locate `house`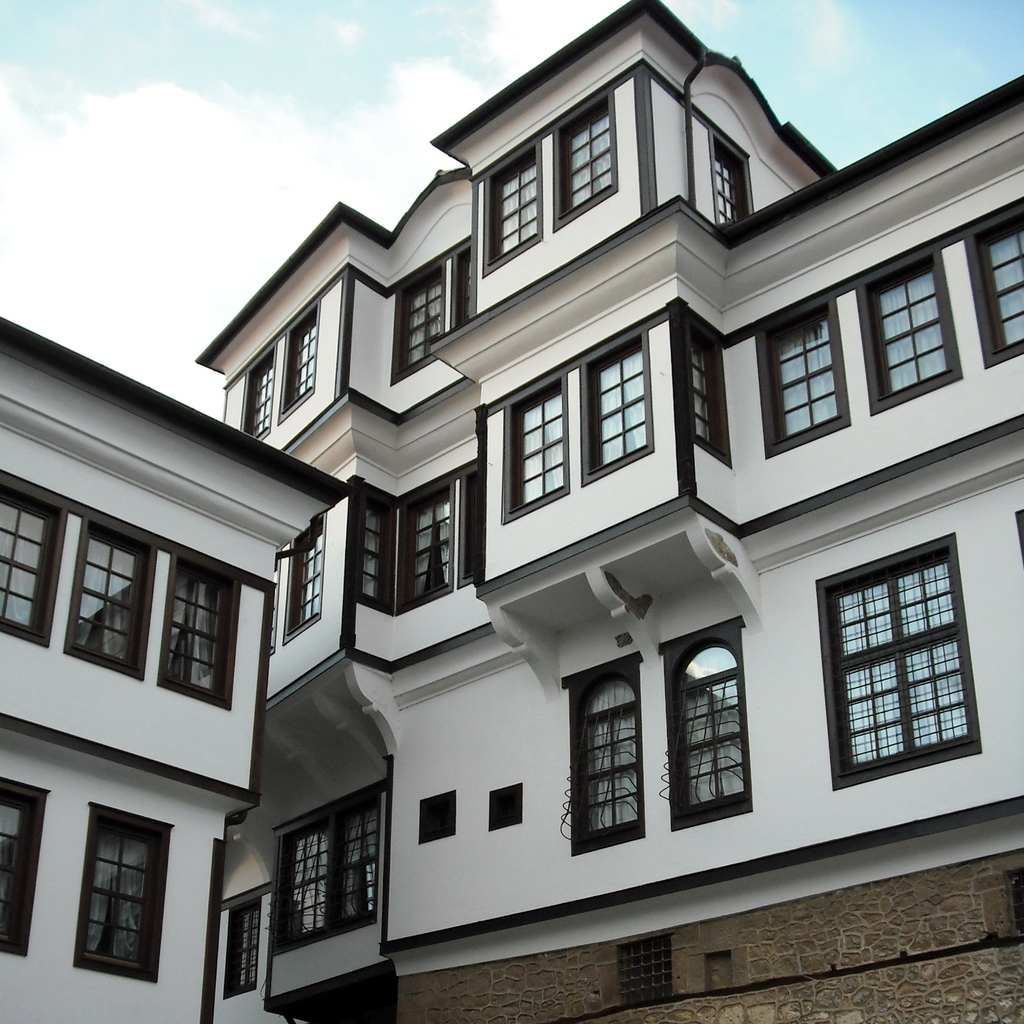
(x1=0, y1=1, x2=1023, y2=1023)
